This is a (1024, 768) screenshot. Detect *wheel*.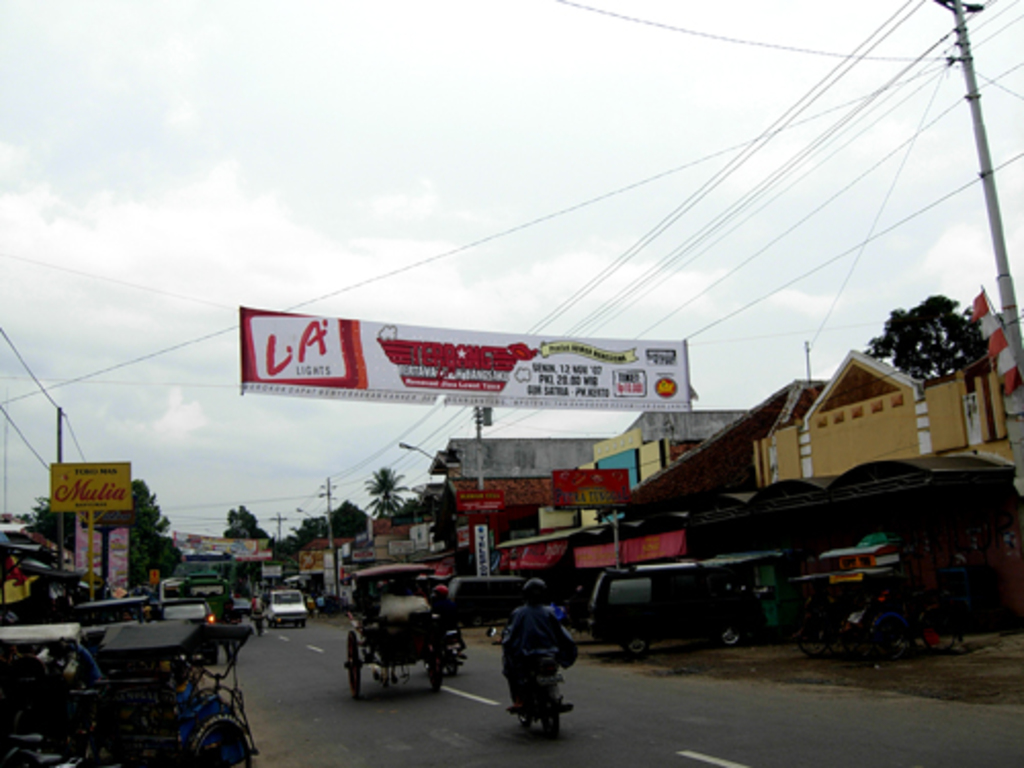
(623, 639, 645, 657).
